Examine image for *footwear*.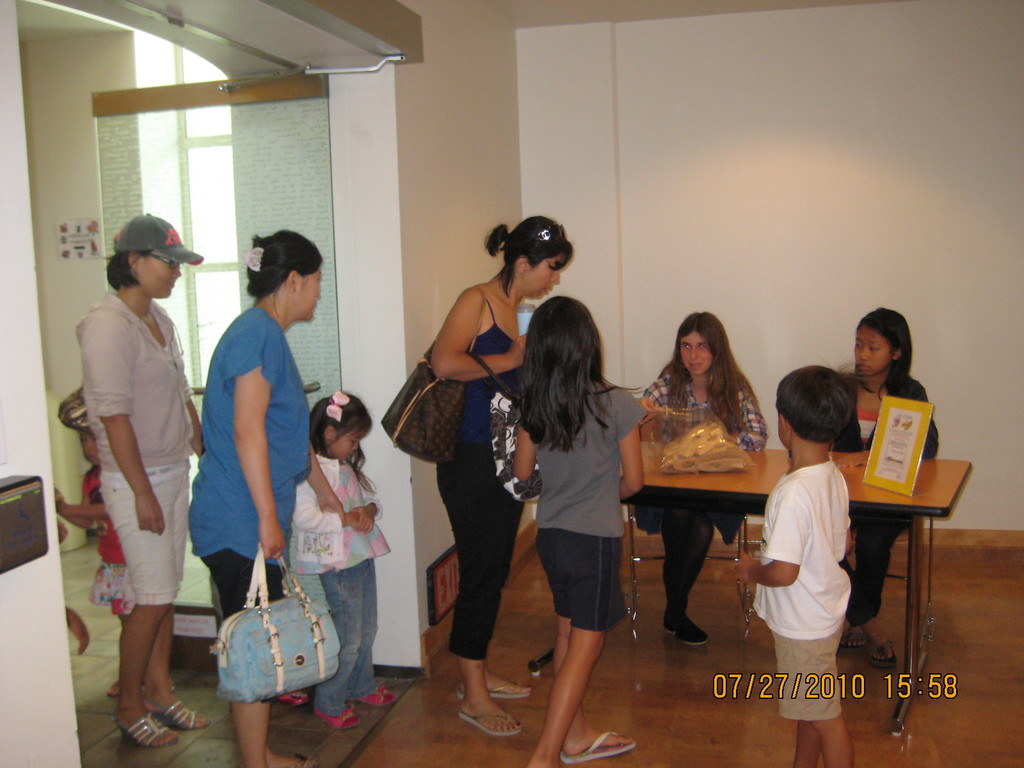
Examination result: 106/673/146/698.
